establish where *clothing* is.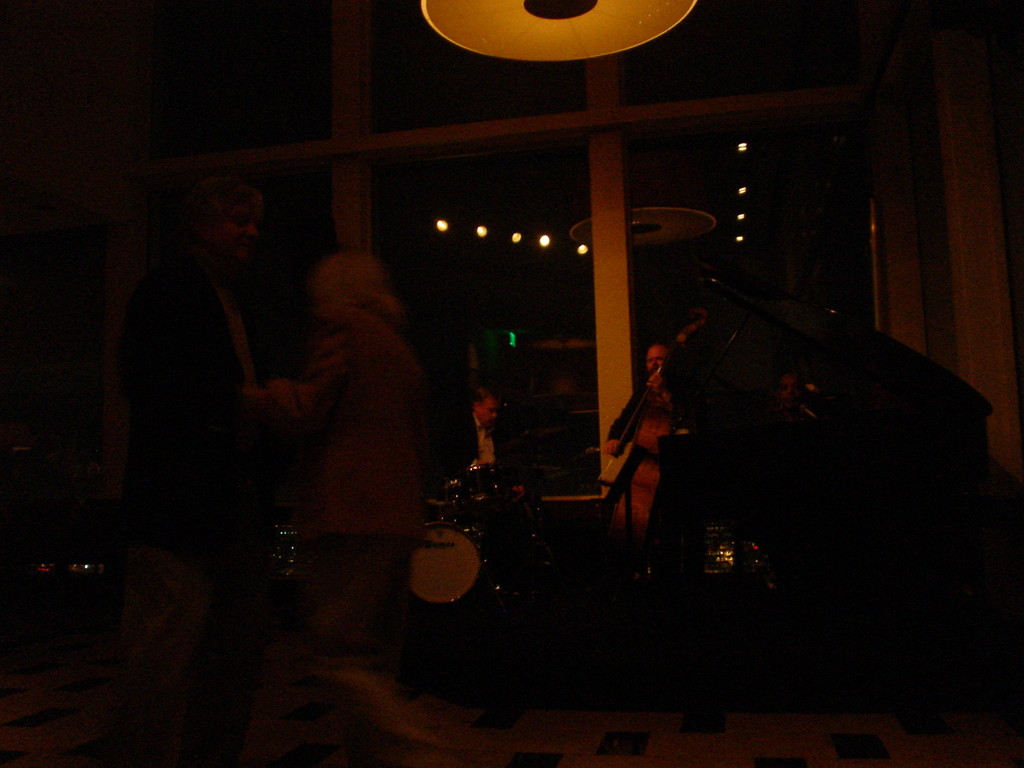
Established at 606,378,676,547.
